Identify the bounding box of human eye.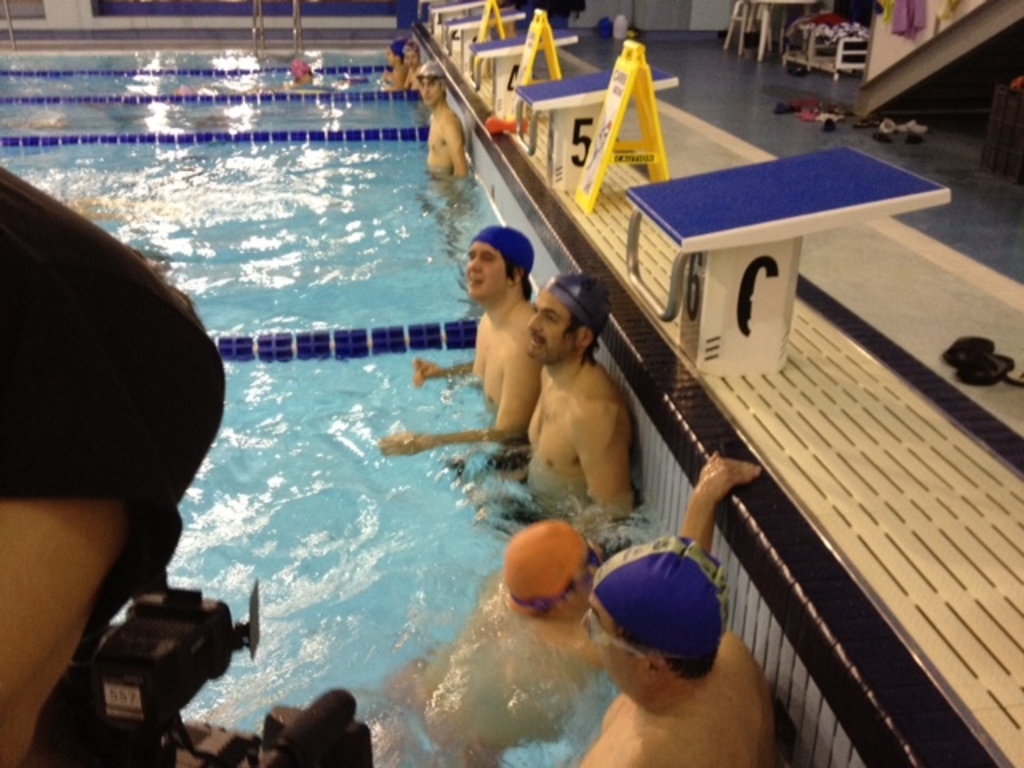
bbox=[478, 254, 498, 266].
